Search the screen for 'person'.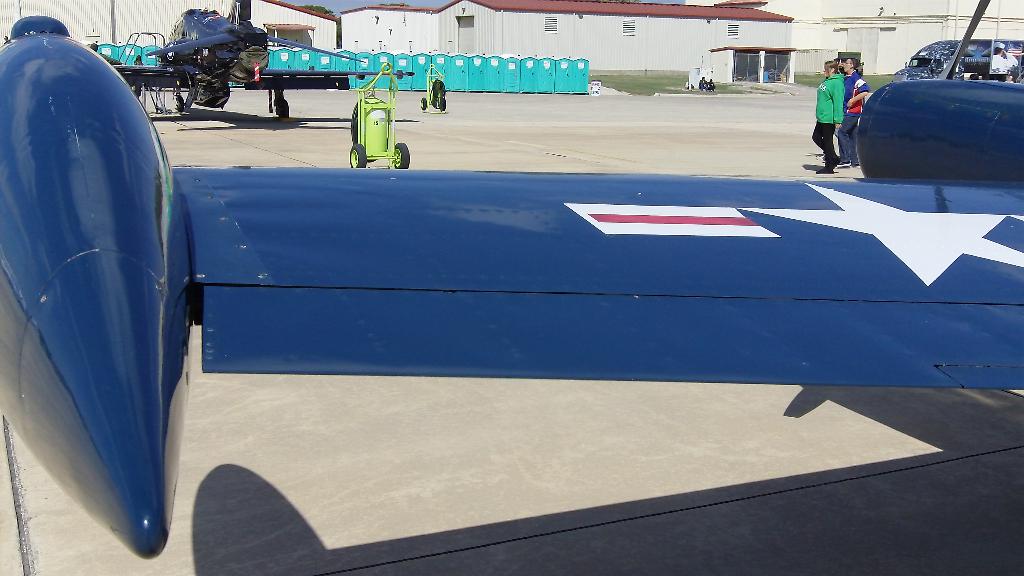
Found at <bbox>993, 44, 1018, 75</bbox>.
